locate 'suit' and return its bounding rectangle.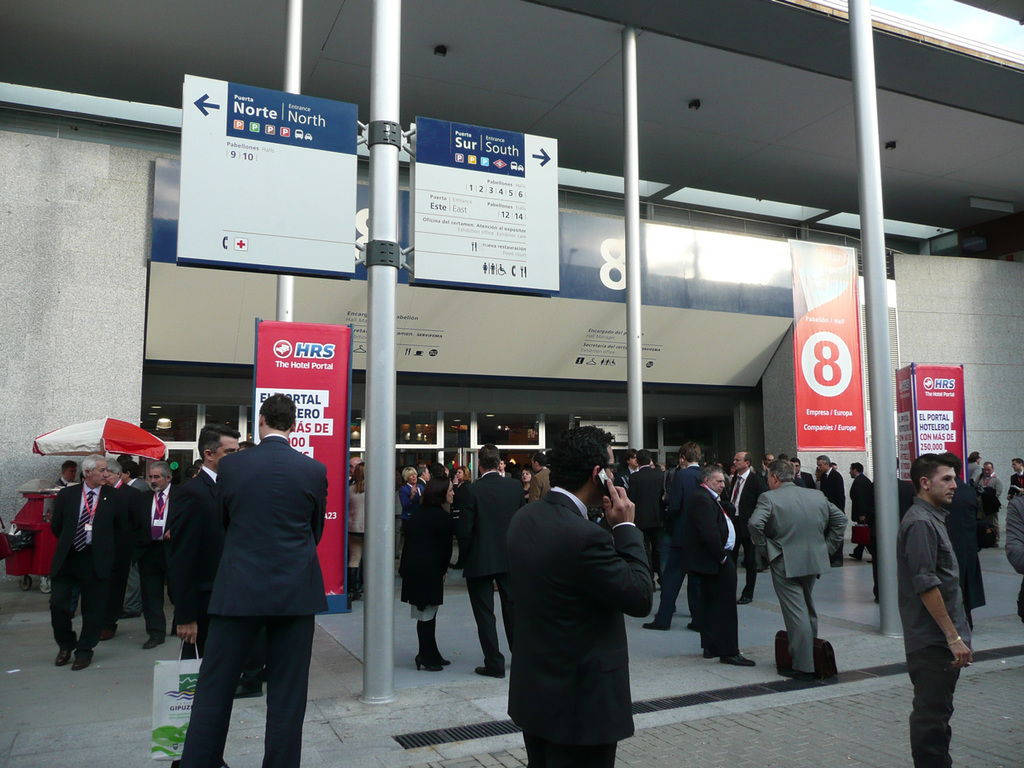
(x1=628, y1=463, x2=660, y2=554).
